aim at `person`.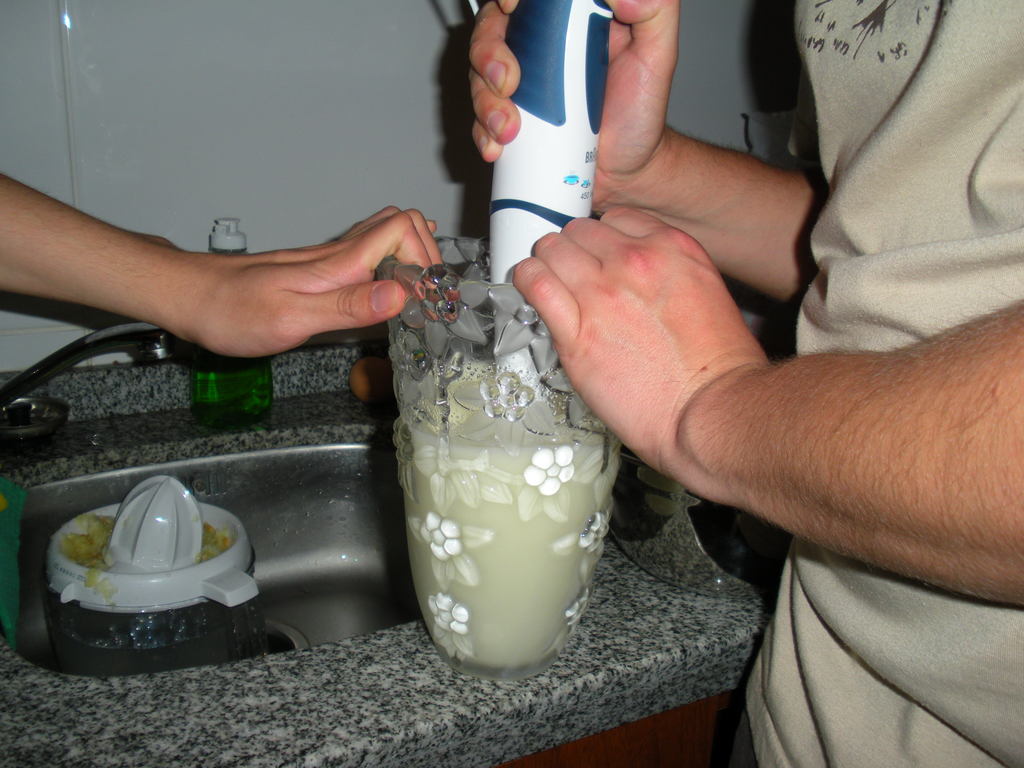
Aimed at rect(451, 0, 1023, 767).
